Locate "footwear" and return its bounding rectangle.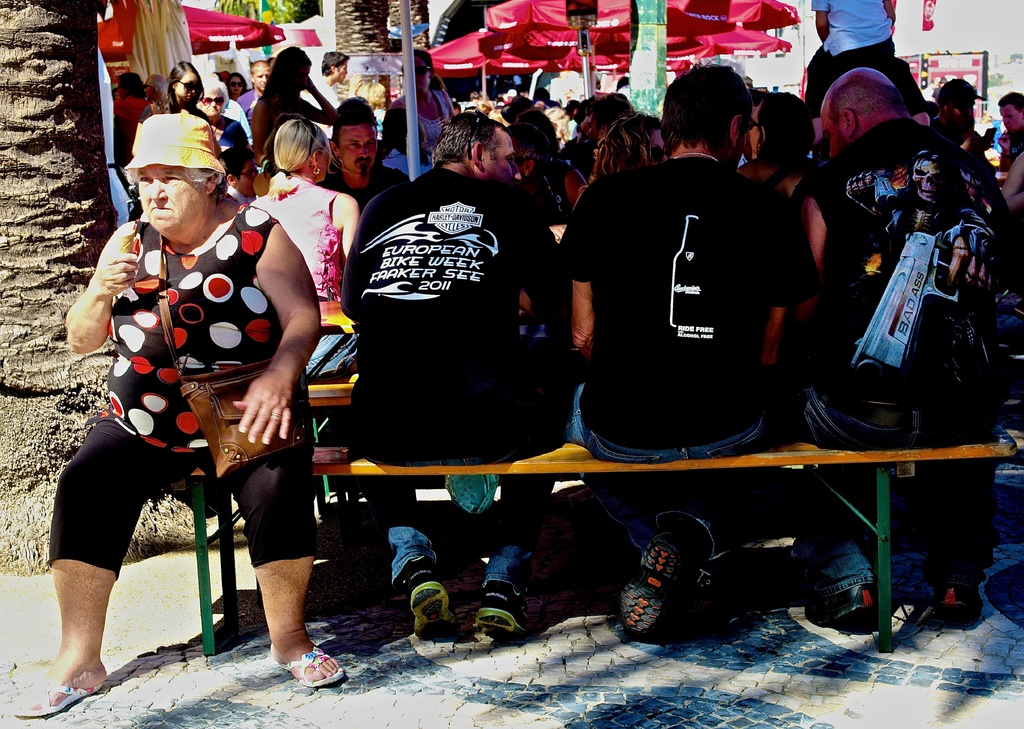
bbox=(804, 578, 890, 633).
